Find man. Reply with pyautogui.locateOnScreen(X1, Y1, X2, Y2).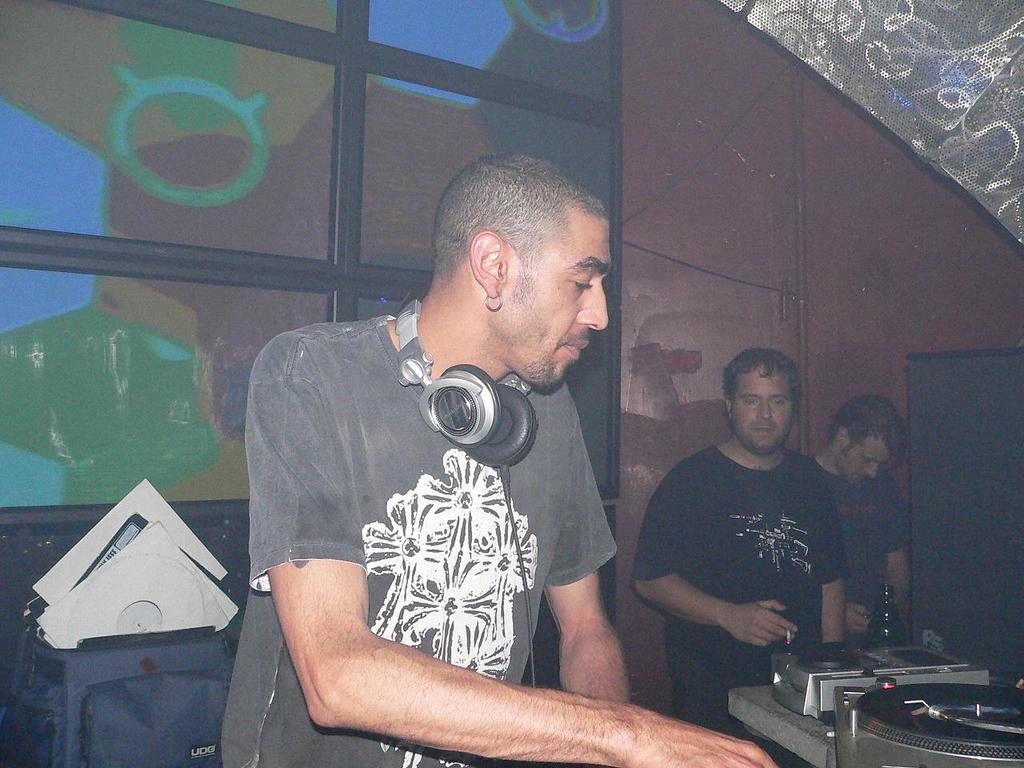
pyautogui.locateOnScreen(630, 350, 852, 734).
